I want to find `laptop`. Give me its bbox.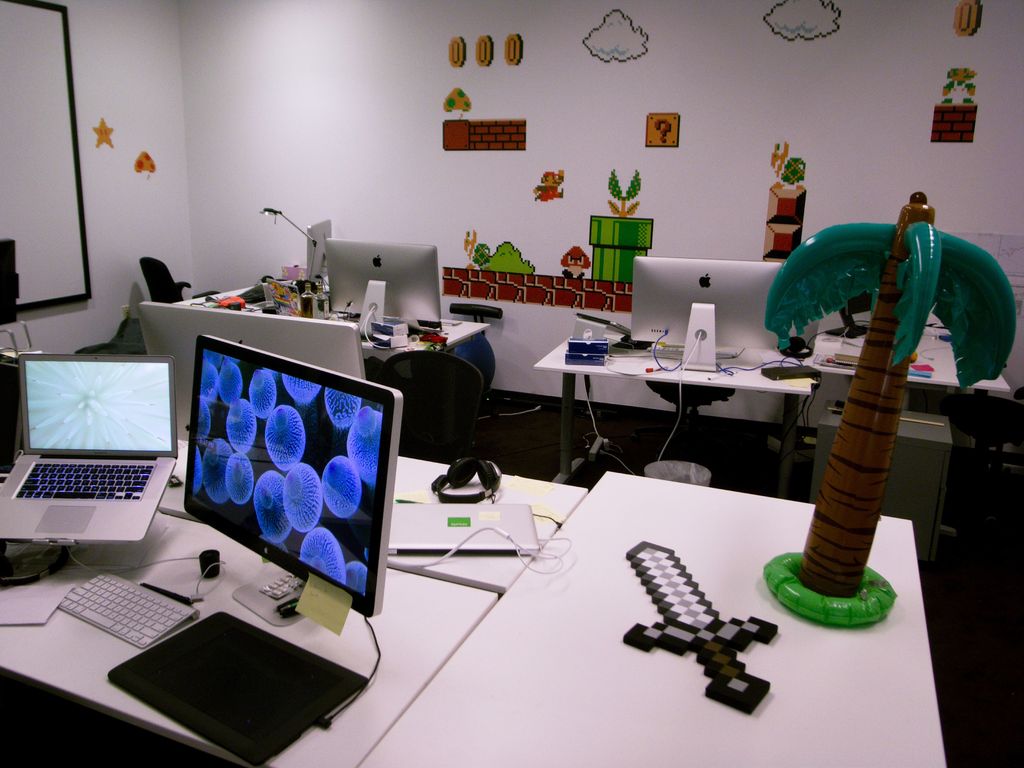
rect(0, 354, 179, 545).
